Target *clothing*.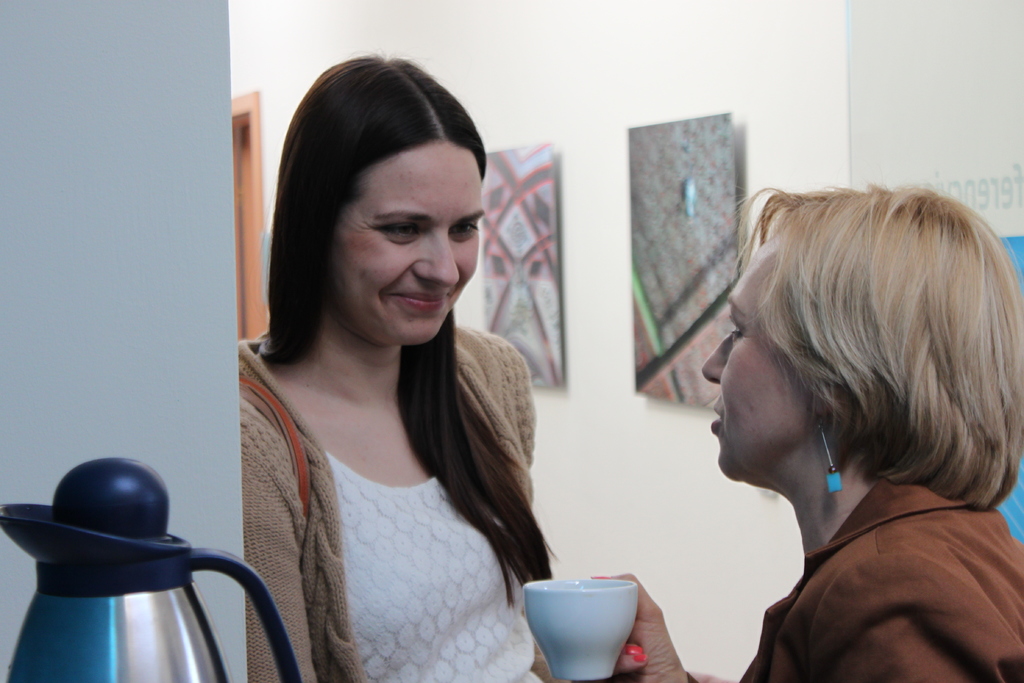
Target region: rect(742, 464, 1023, 682).
